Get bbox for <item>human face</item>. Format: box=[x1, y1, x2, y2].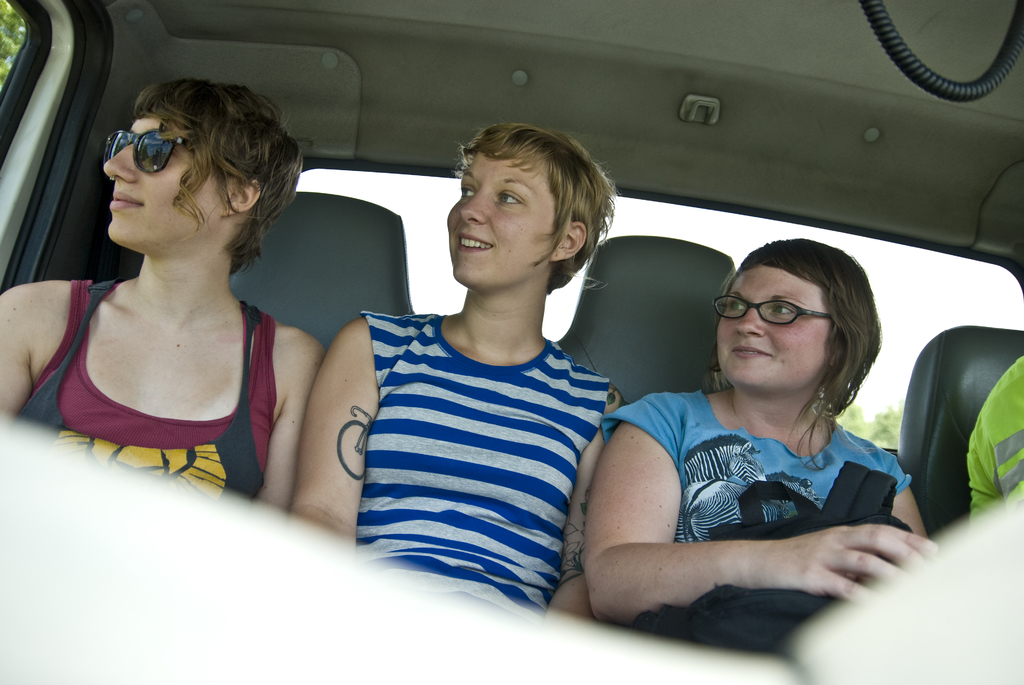
box=[716, 264, 829, 390].
